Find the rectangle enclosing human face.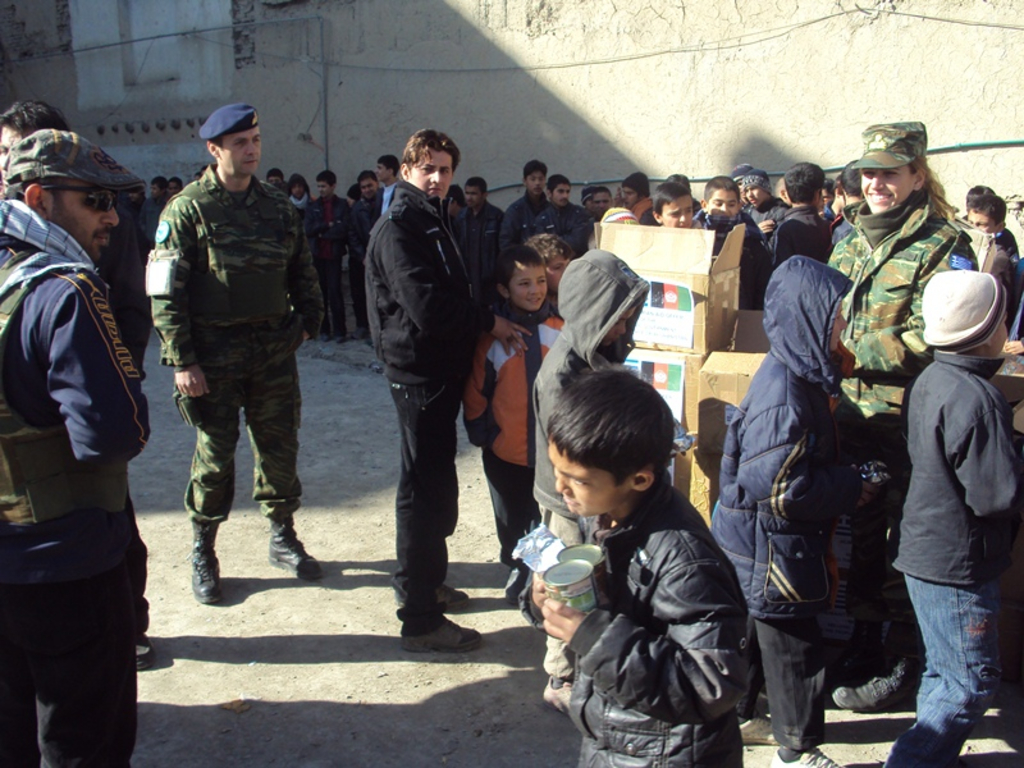
l=553, t=184, r=570, b=211.
